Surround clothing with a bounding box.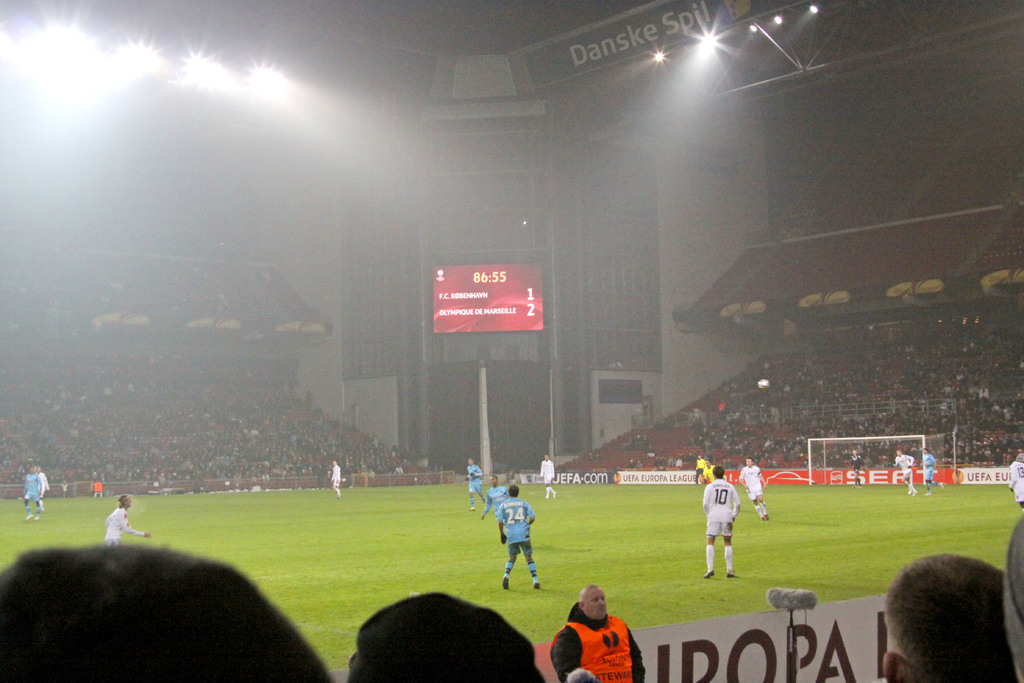
detection(1017, 461, 1023, 494).
